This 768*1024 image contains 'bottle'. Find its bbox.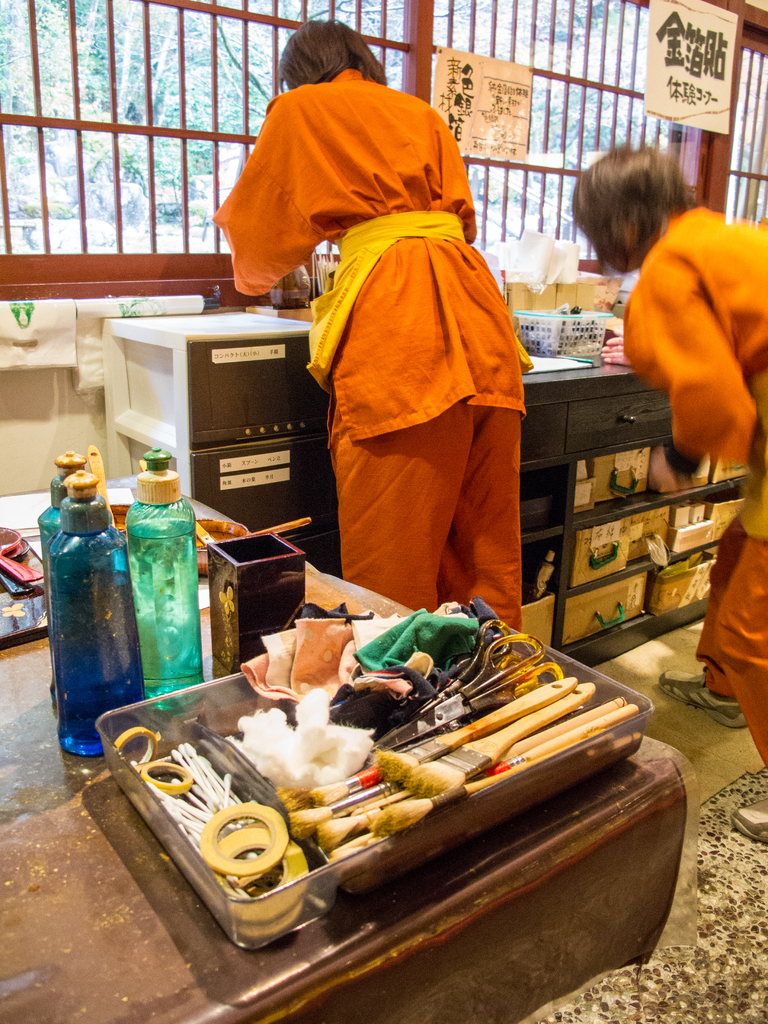
bbox=[124, 445, 207, 711].
